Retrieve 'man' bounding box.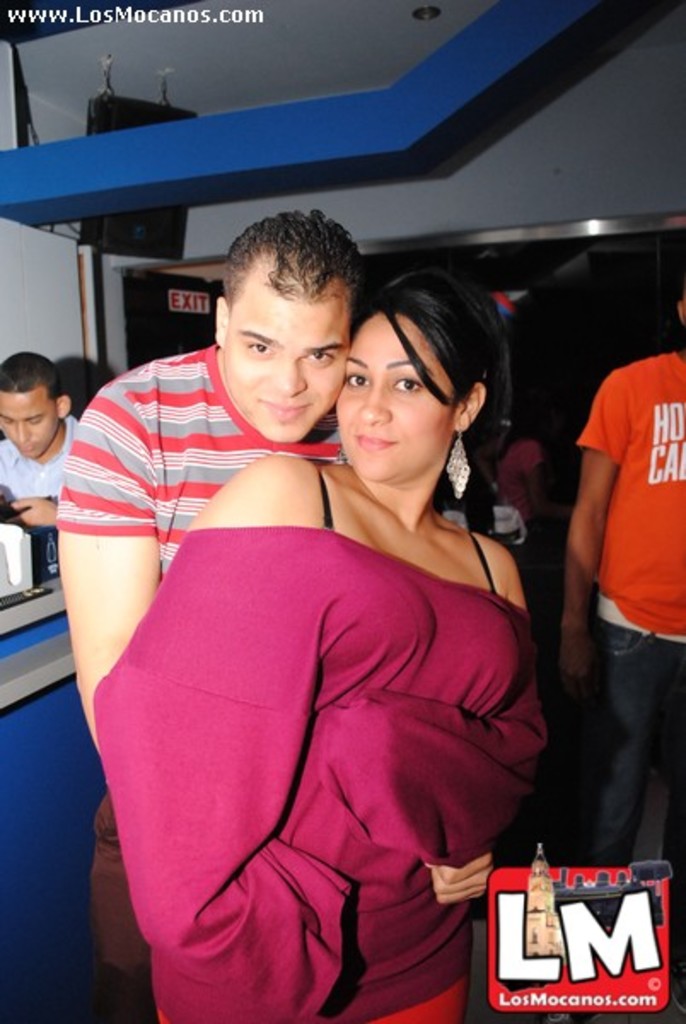
Bounding box: pyautogui.locateOnScreen(0, 348, 89, 529).
